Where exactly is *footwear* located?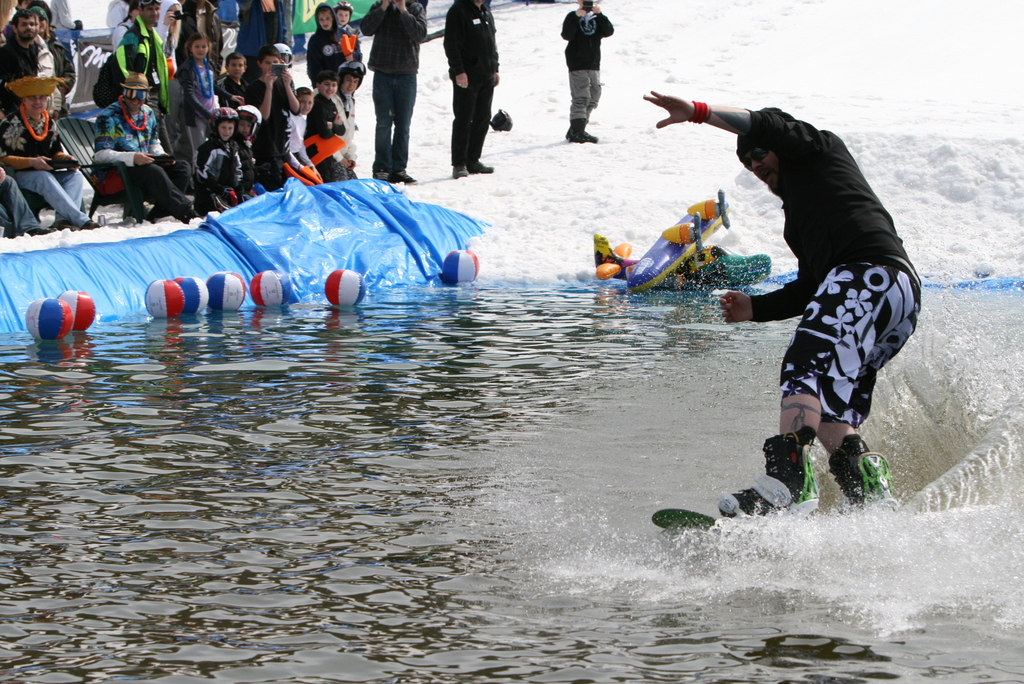
Its bounding box is [81, 218, 98, 229].
